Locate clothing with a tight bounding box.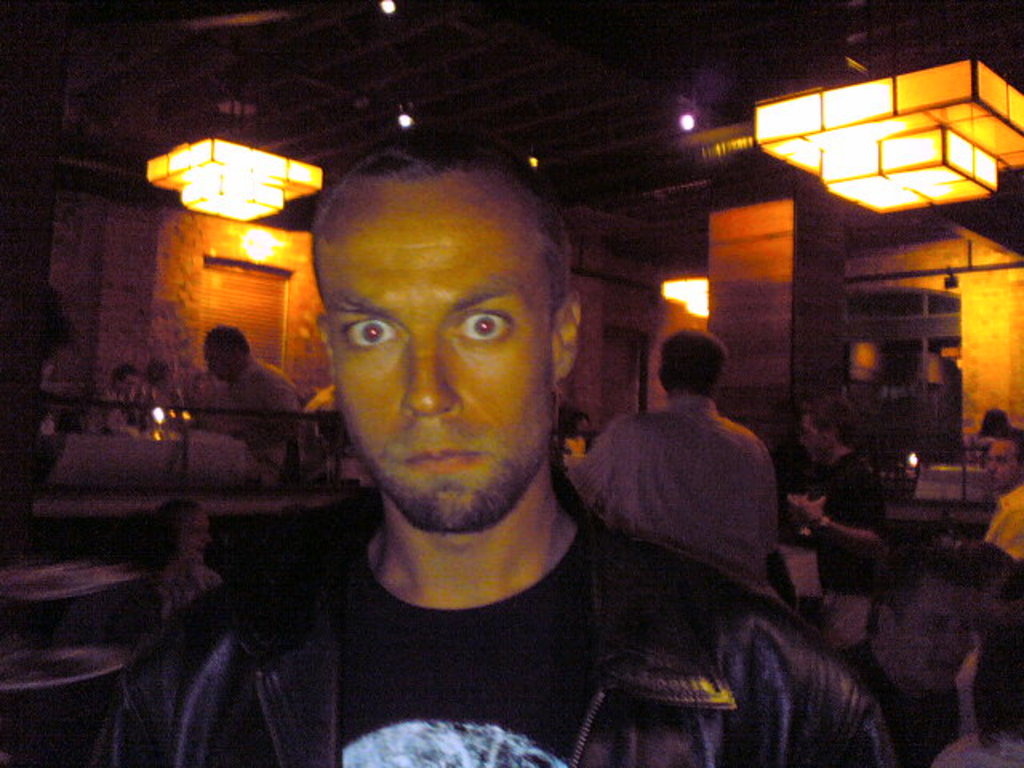
<box>570,398,778,582</box>.
